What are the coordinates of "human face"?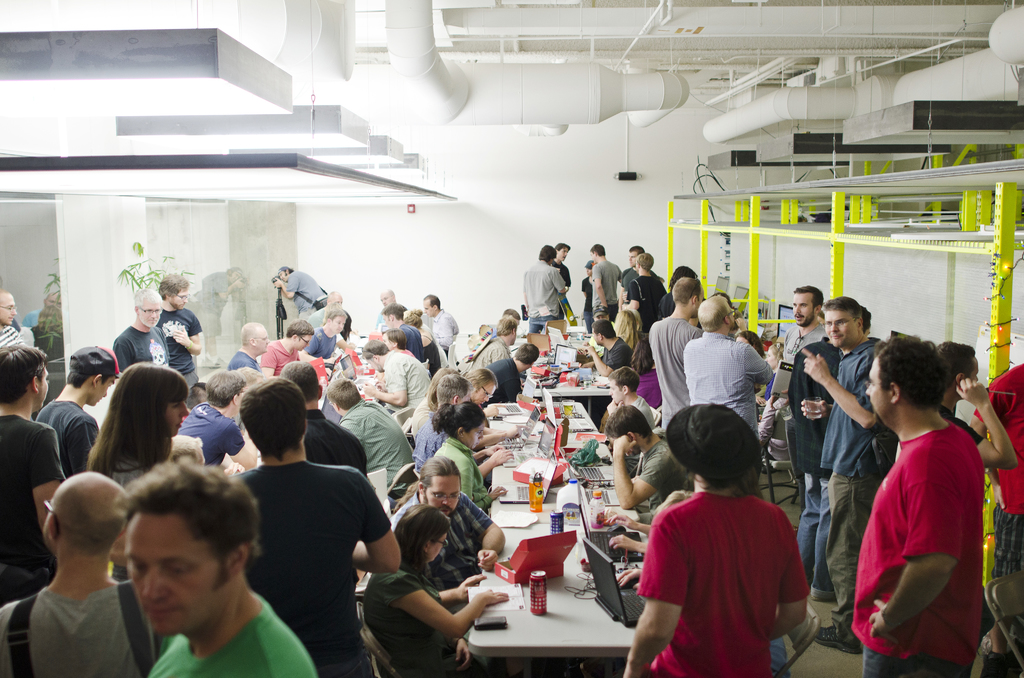
crop(143, 296, 159, 326).
